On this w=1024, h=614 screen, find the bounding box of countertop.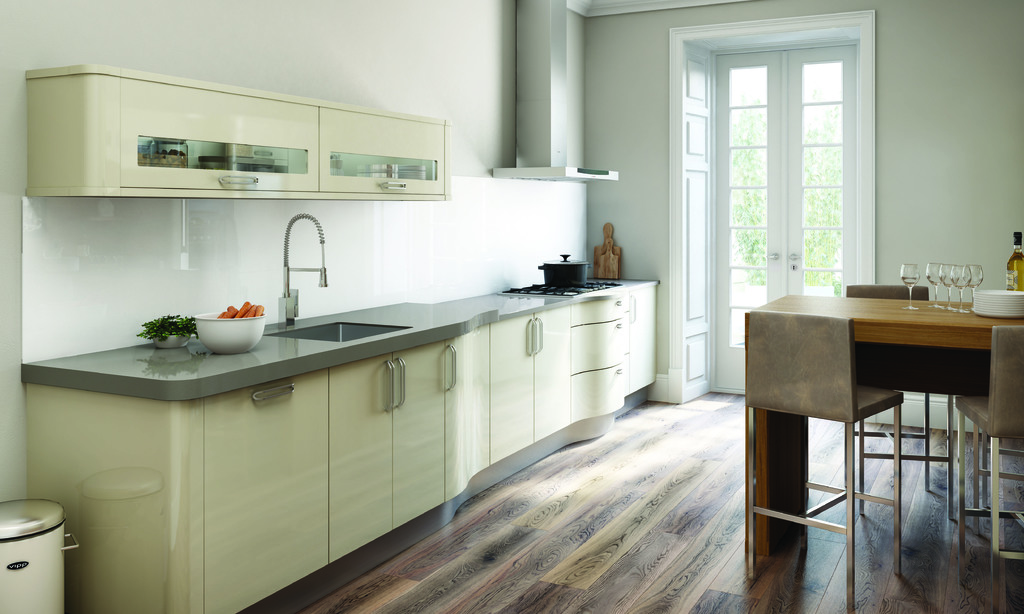
Bounding box: {"left": 19, "top": 260, "right": 659, "bottom": 409}.
